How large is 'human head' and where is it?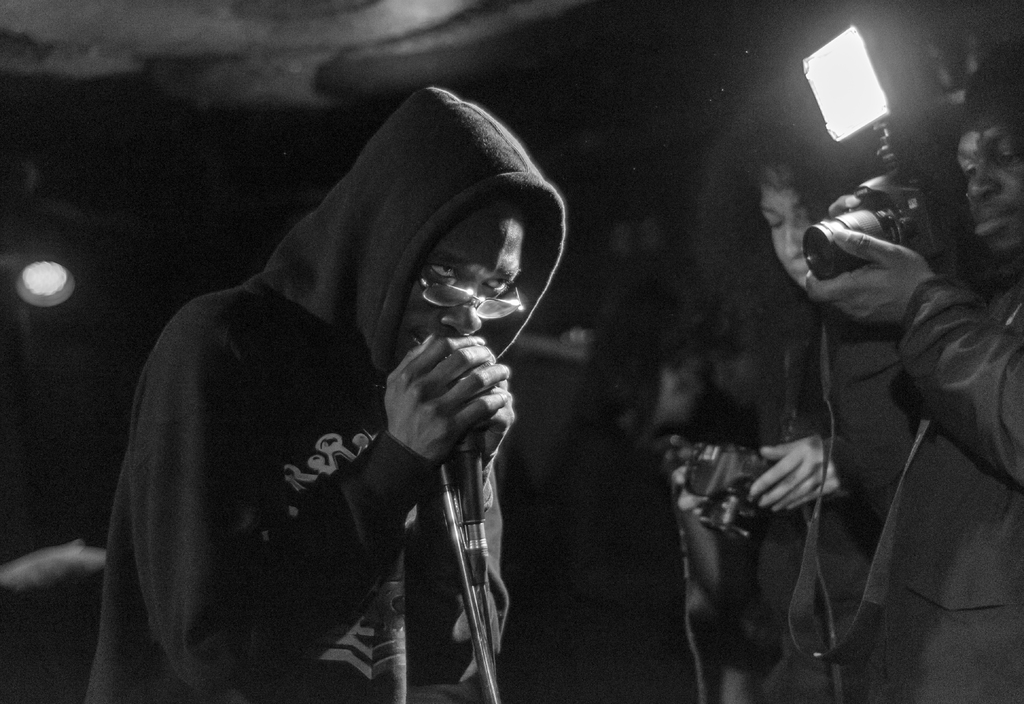
Bounding box: l=747, t=154, r=820, b=293.
